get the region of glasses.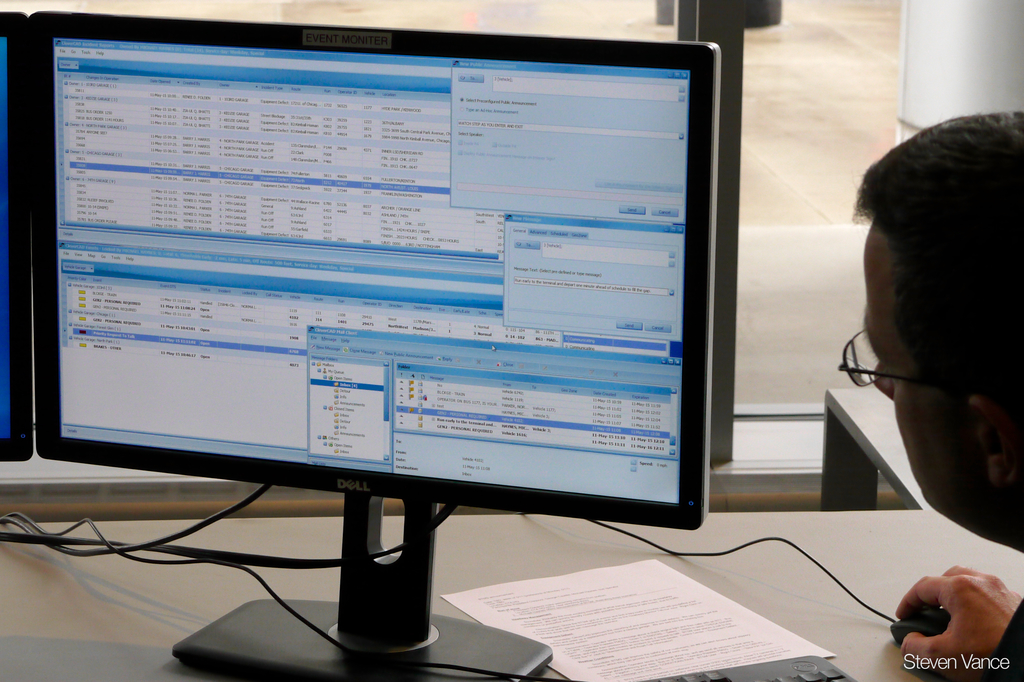
left=838, top=330, right=946, bottom=392.
